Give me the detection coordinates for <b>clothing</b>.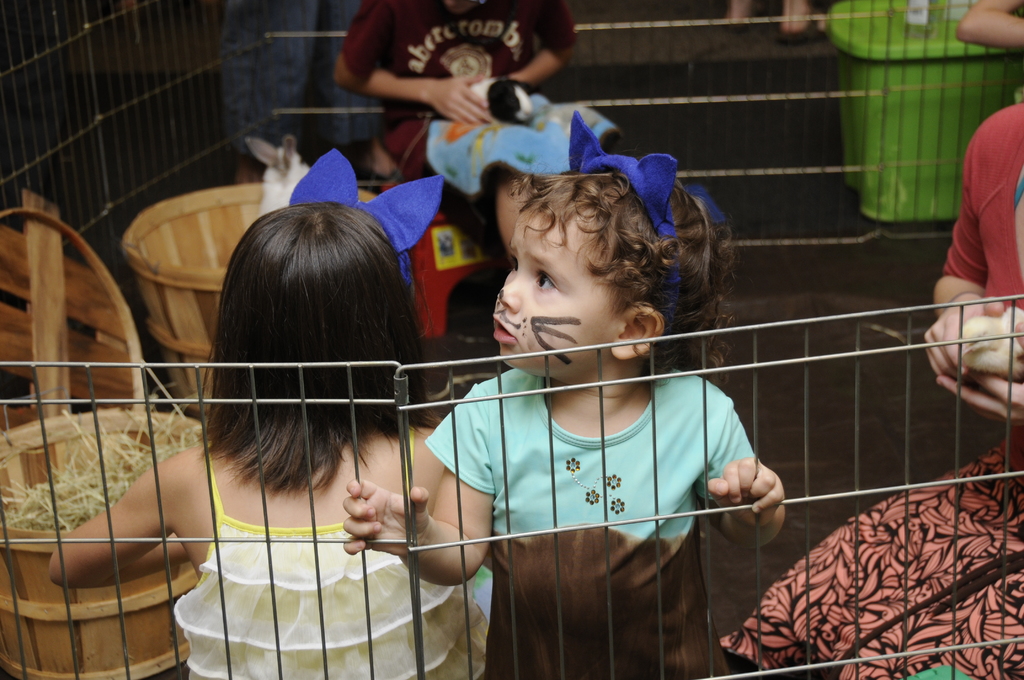
[337, 0, 621, 200].
